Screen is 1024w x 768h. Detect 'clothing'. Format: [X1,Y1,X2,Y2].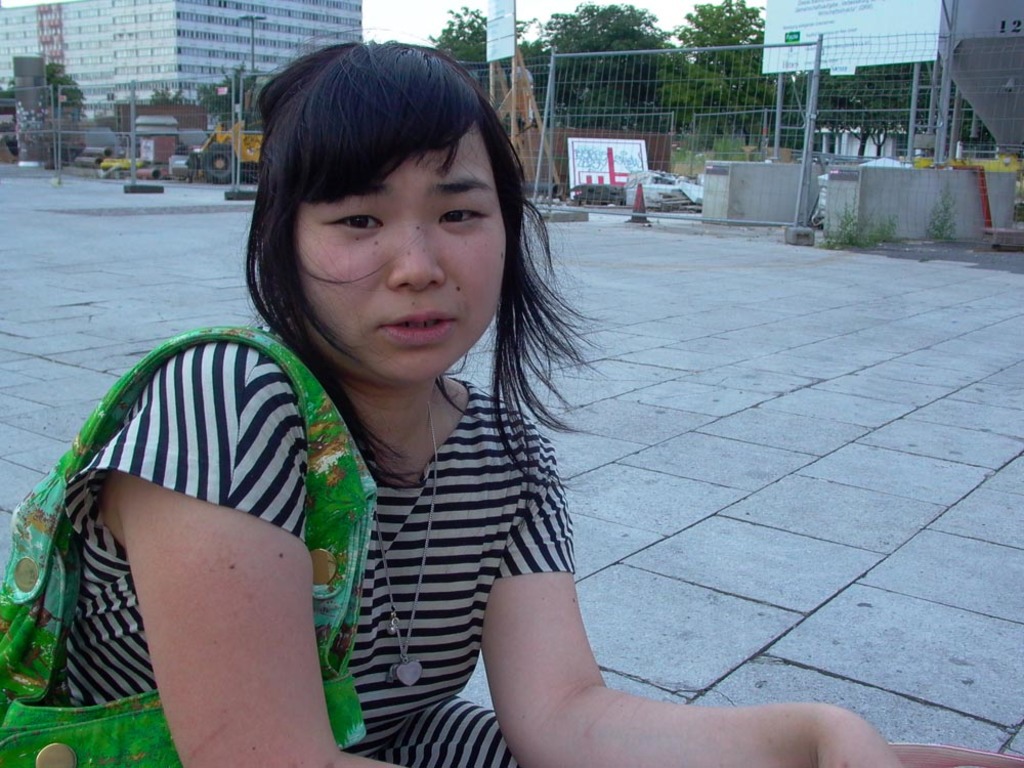
[125,278,631,711].
